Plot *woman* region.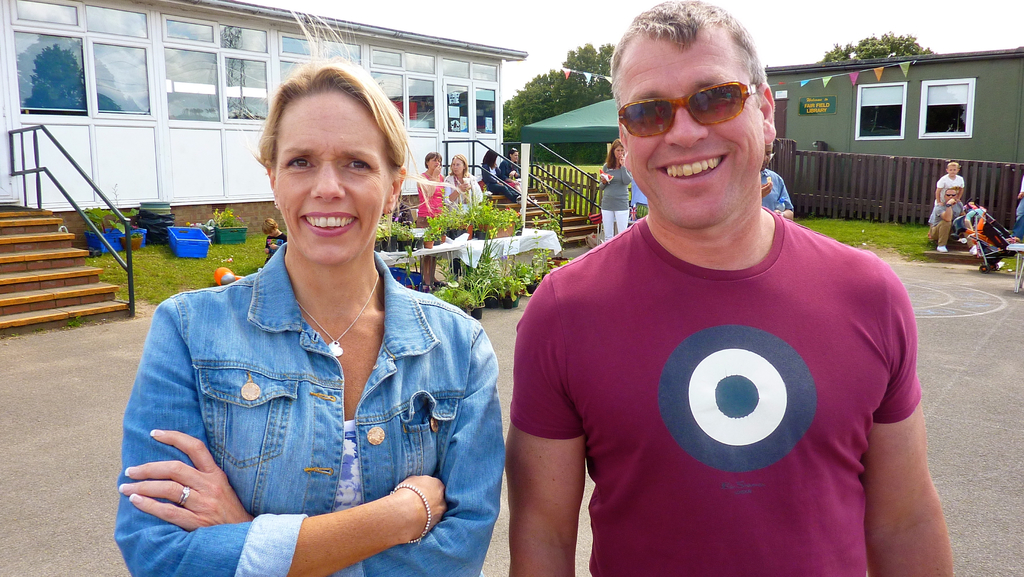
Plotted at l=444, t=159, r=488, b=288.
